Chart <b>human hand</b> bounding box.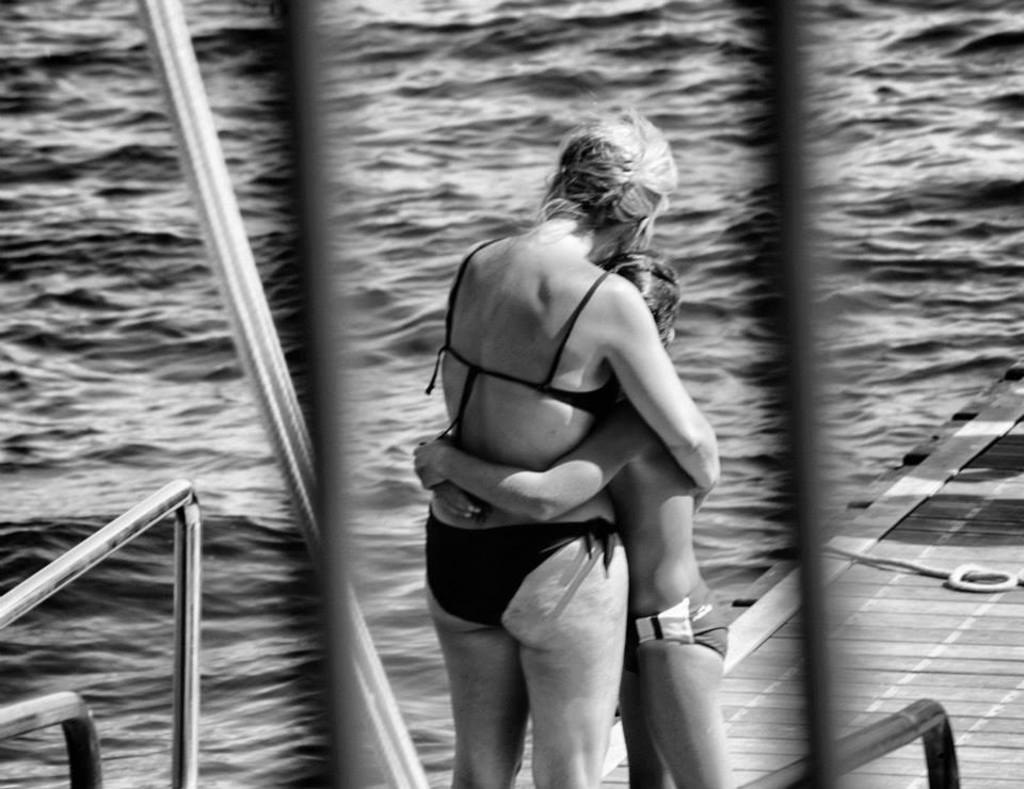
Charted: region(698, 492, 714, 509).
